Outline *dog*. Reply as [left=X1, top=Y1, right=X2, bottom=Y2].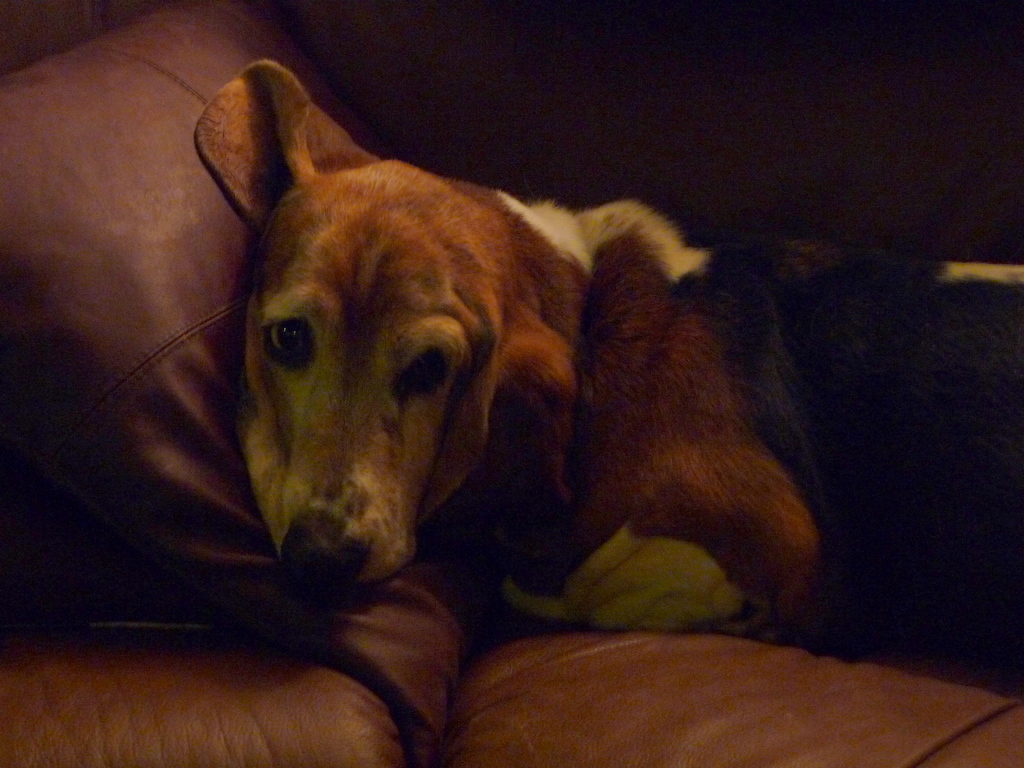
[left=193, top=60, right=822, bottom=634].
